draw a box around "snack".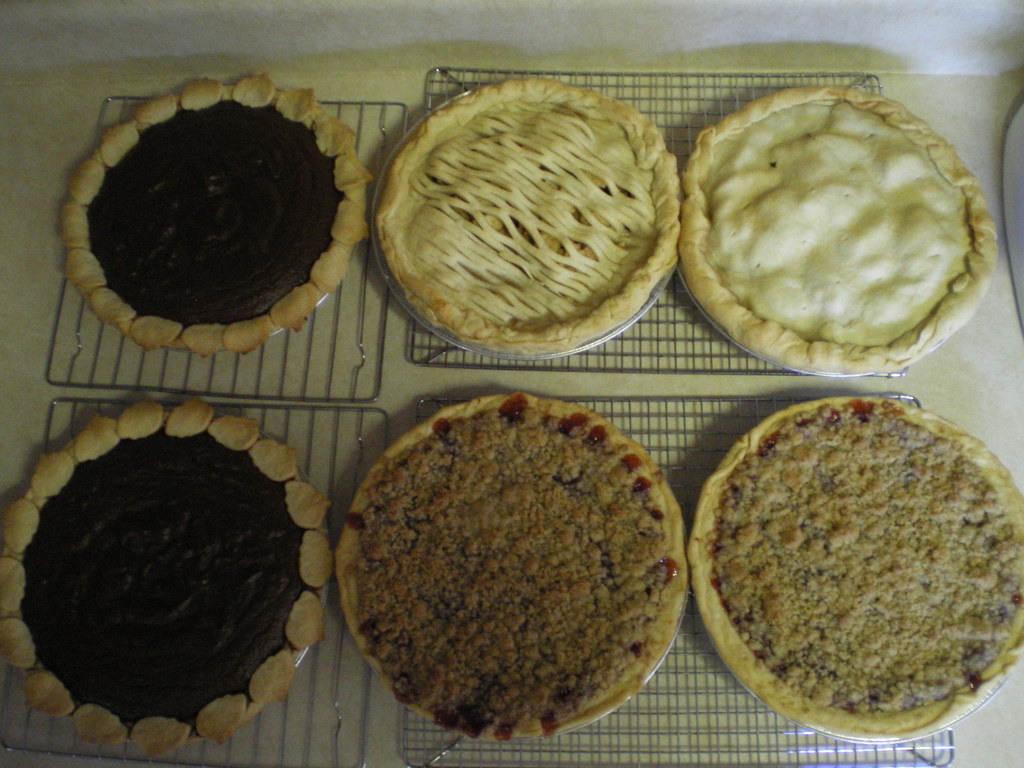
{"x1": 379, "y1": 72, "x2": 676, "y2": 355}.
